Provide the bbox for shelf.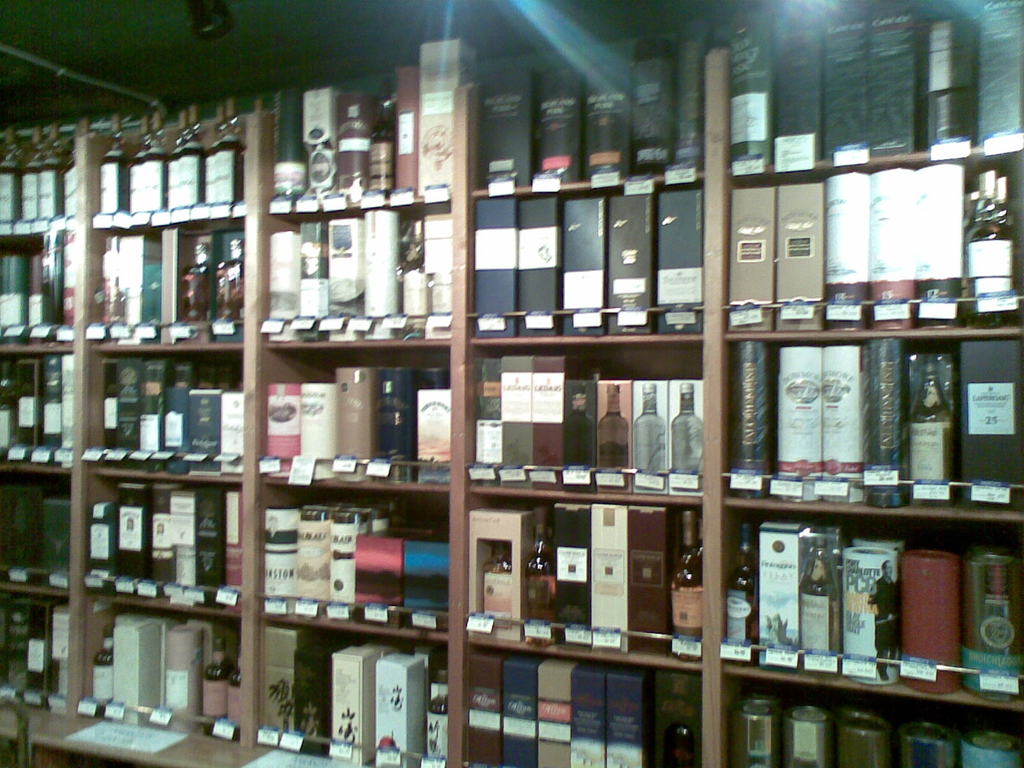
x1=722 y1=340 x2=1023 y2=529.
